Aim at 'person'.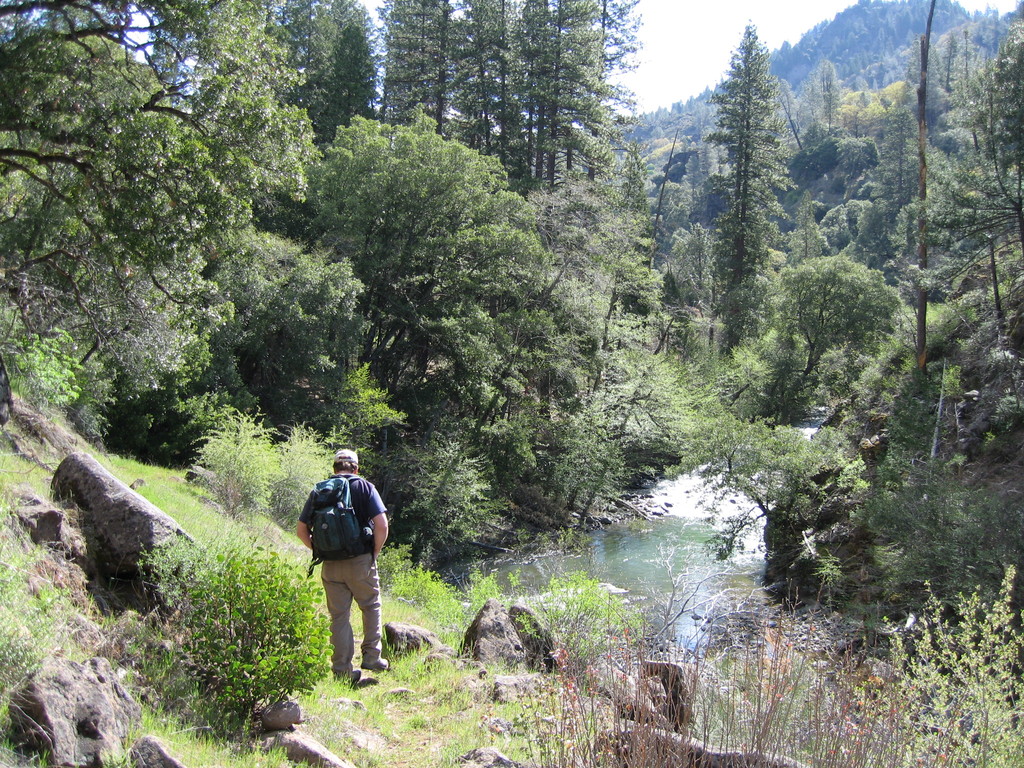
Aimed at bbox=[297, 447, 383, 671].
